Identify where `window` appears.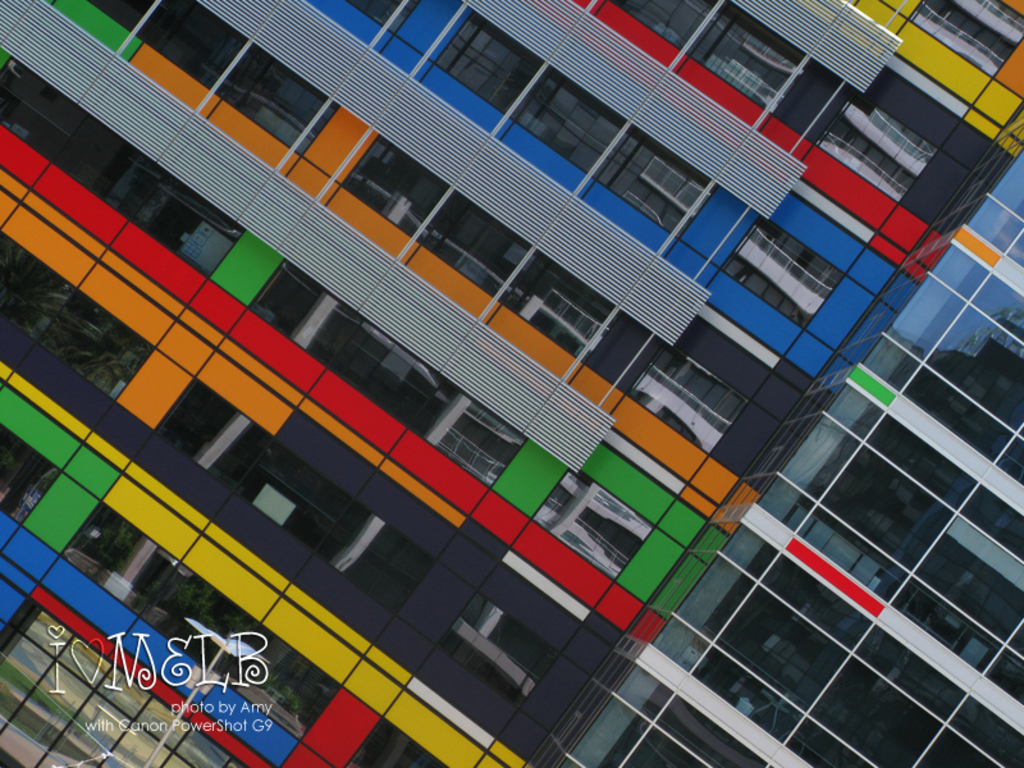
Appears at box(67, 508, 342, 735).
